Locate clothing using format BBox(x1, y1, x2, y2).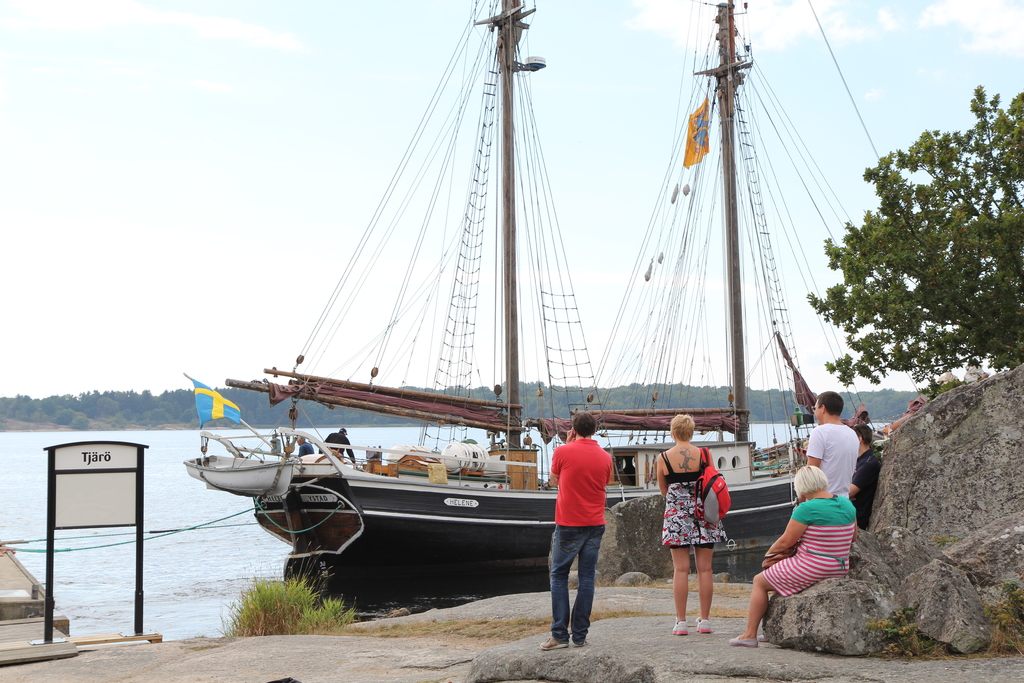
BBox(764, 490, 856, 597).
